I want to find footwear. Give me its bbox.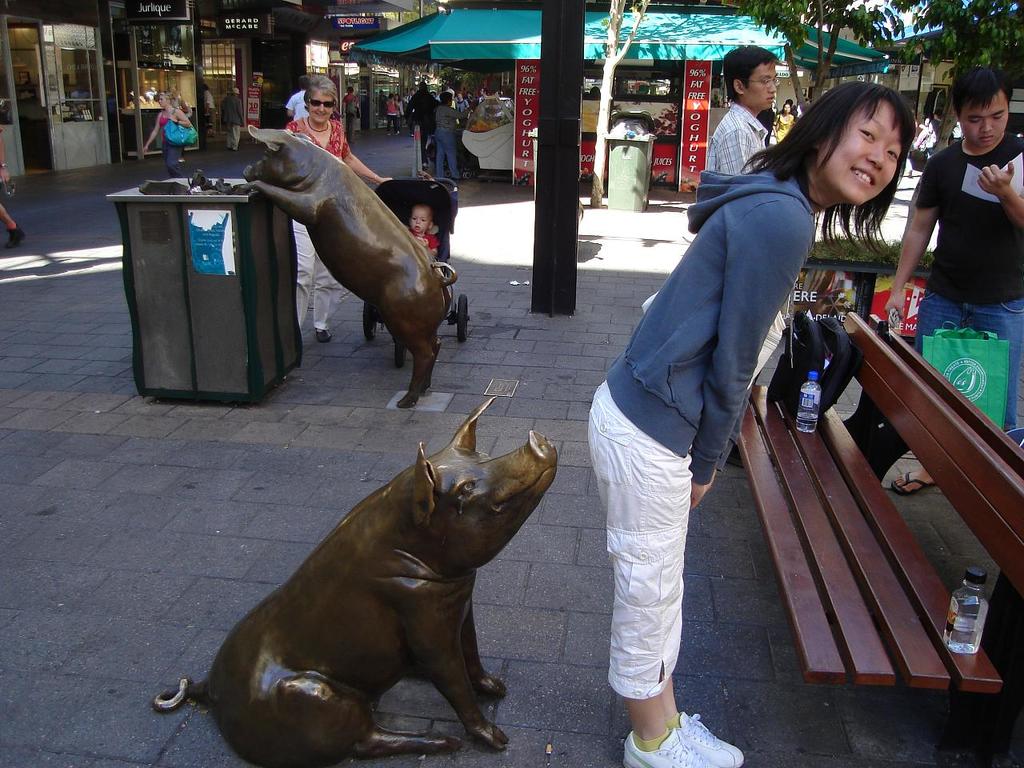
detection(311, 317, 333, 346).
